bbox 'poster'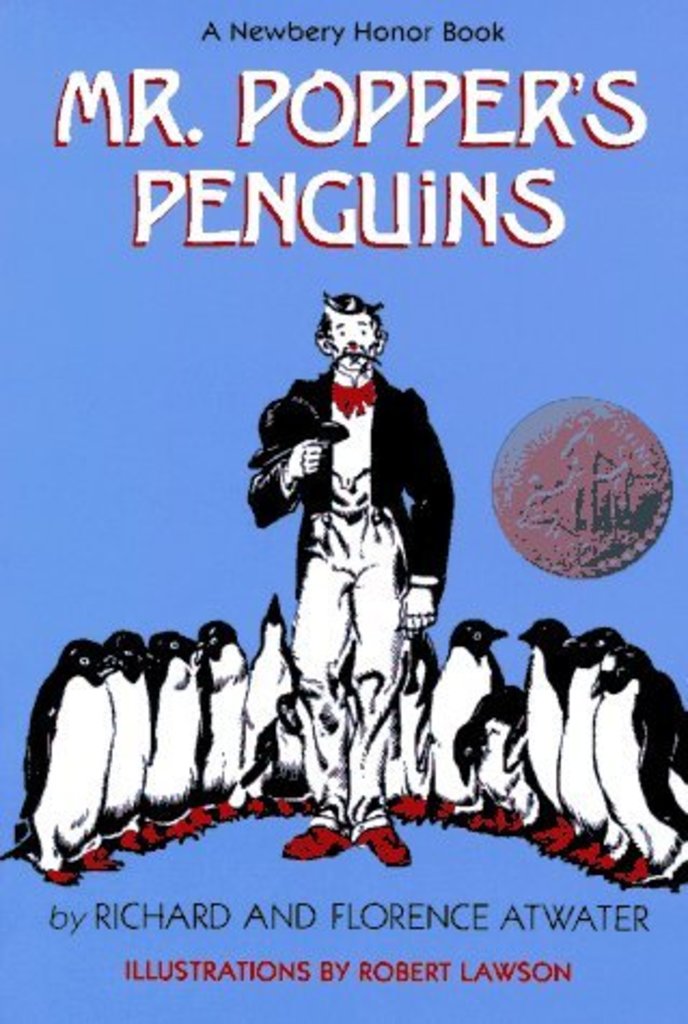
left=0, top=0, right=686, bottom=1022
